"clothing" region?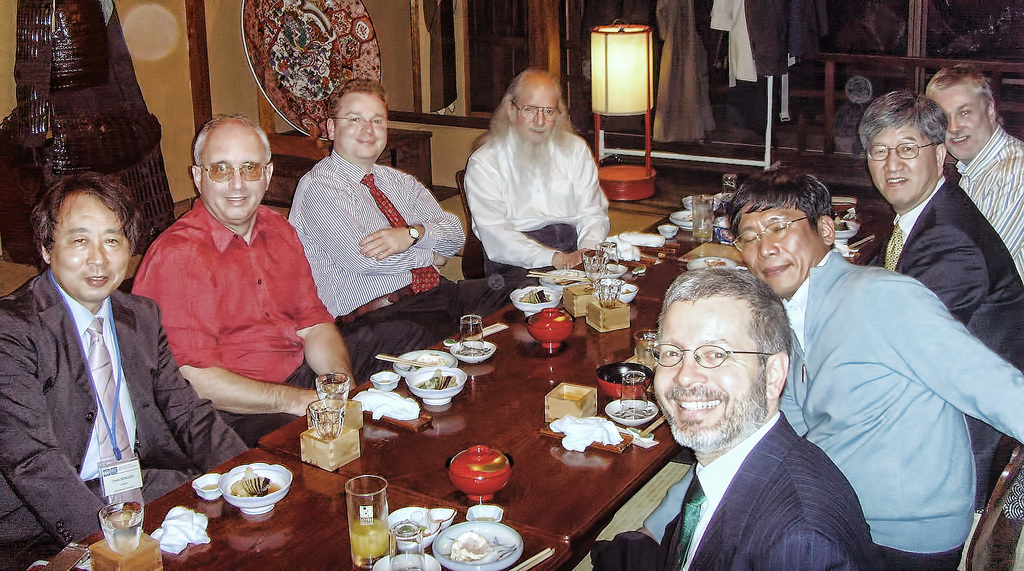
BBox(0, 264, 246, 547)
